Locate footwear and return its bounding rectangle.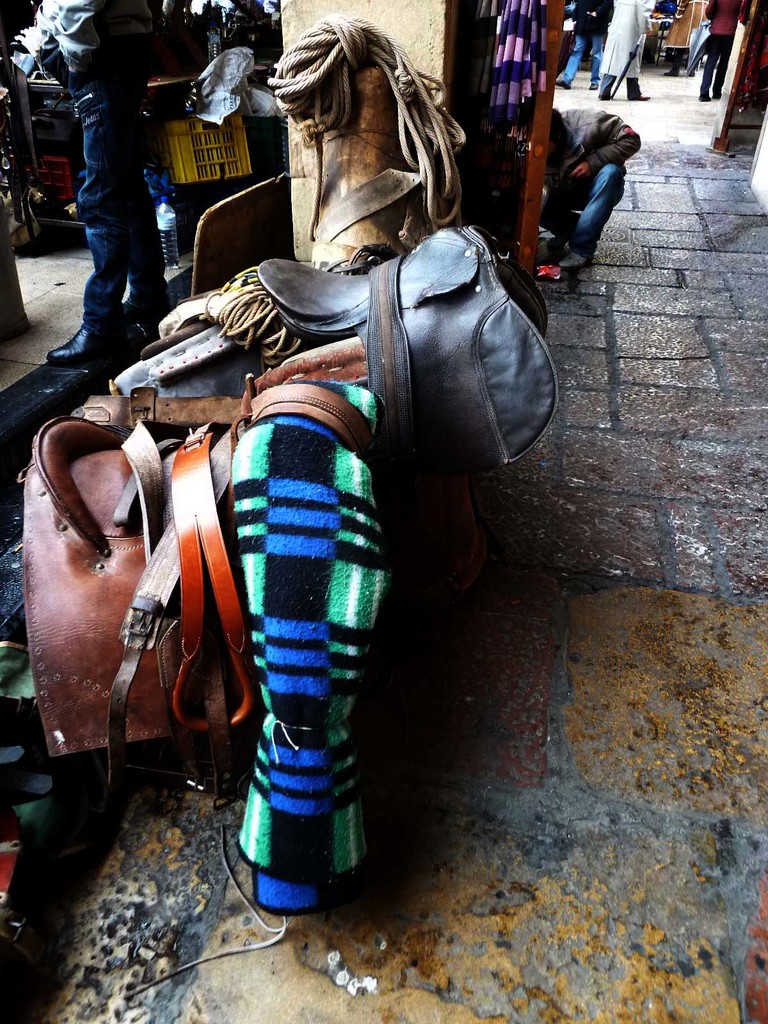
bbox=[555, 77, 569, 90].
